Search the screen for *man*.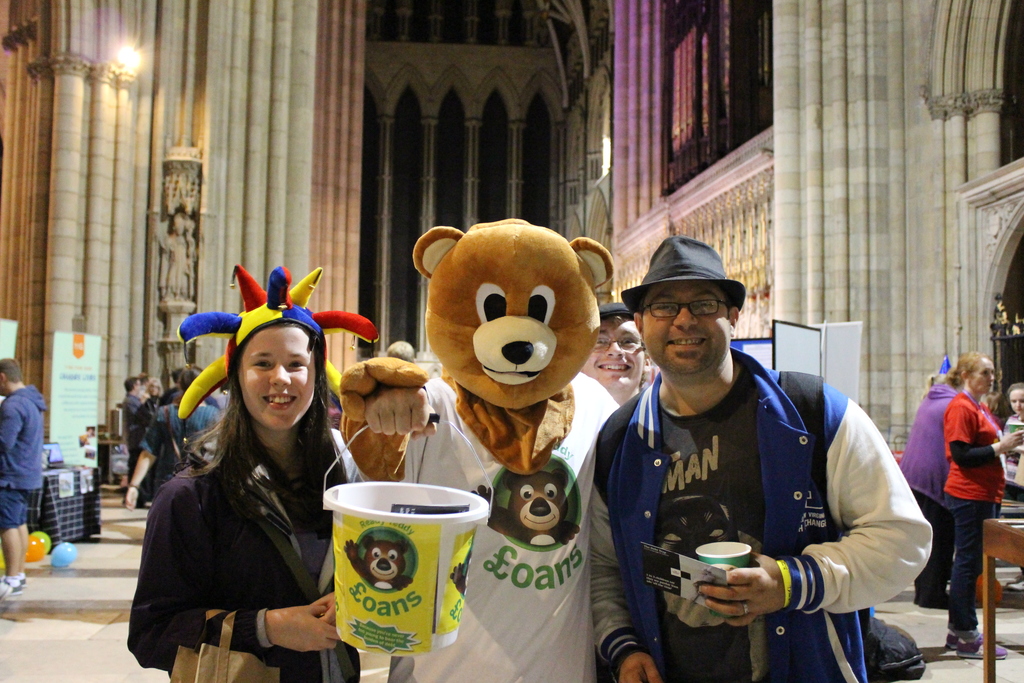
Found at 588,236,932,682.
